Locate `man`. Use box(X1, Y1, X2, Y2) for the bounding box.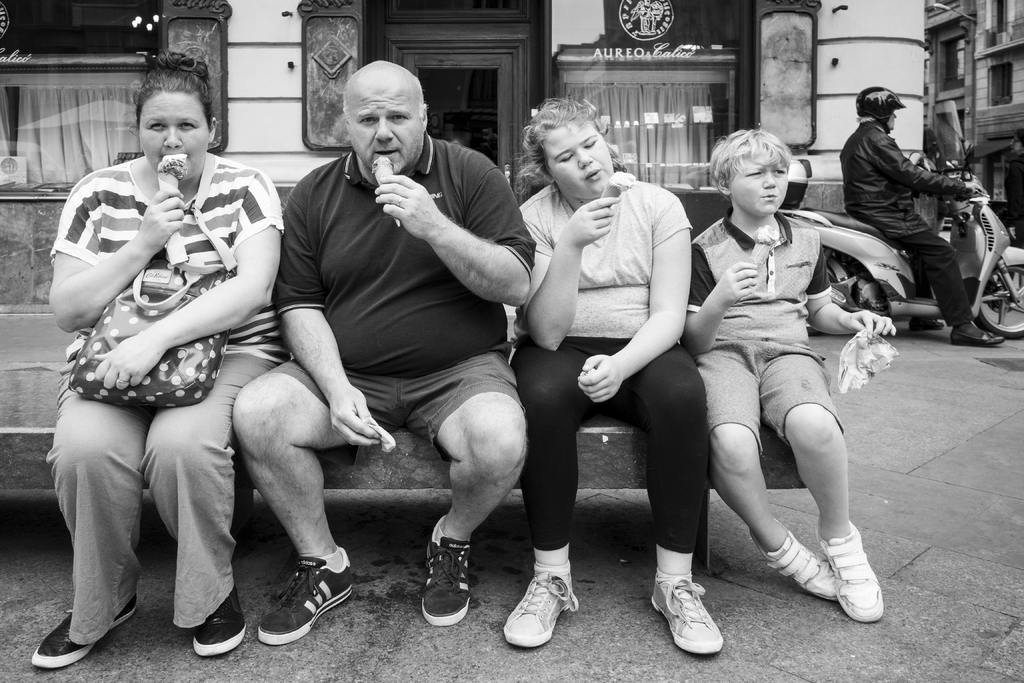
box(226, 59, 545, 657).
